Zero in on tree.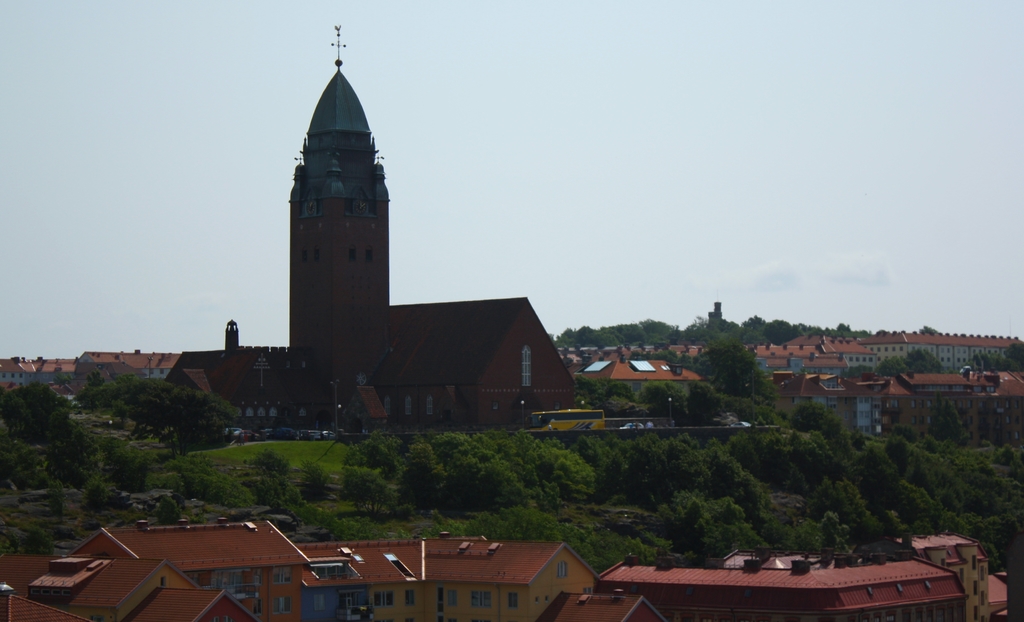
Zeroed in: {"x1": 676, "y1": 353, "x2": 697, "y2": 366}.
